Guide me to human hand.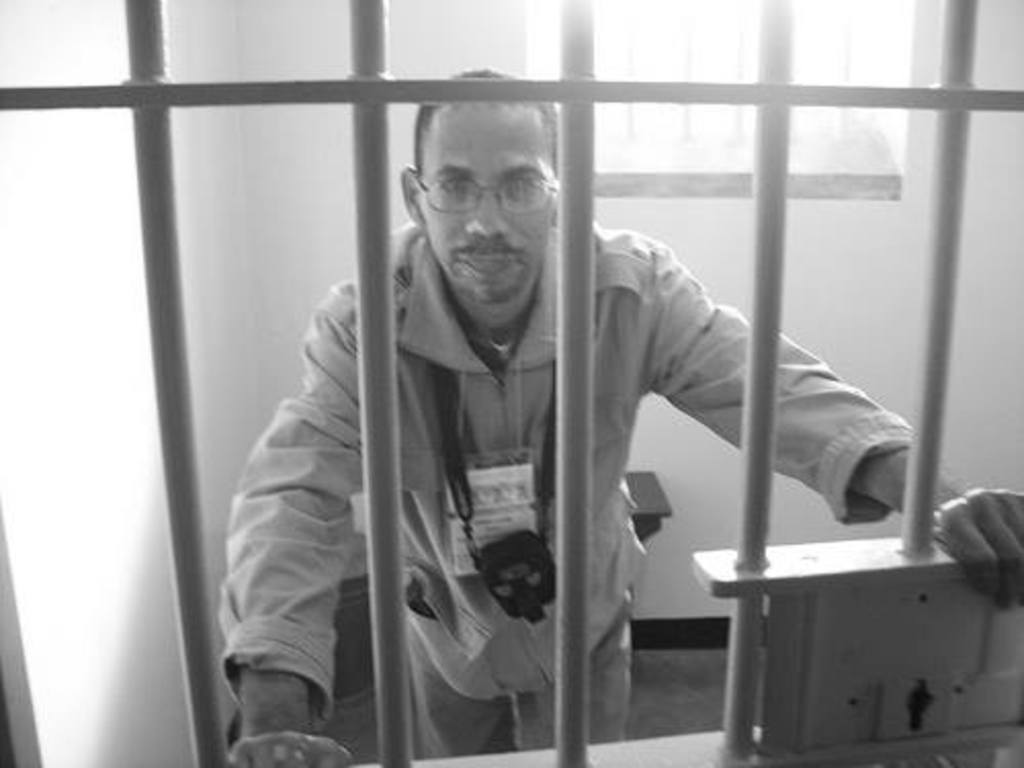
Guidance: {"x1": 940, "y1": 485, "x2": 1022, "y2": 598}.
